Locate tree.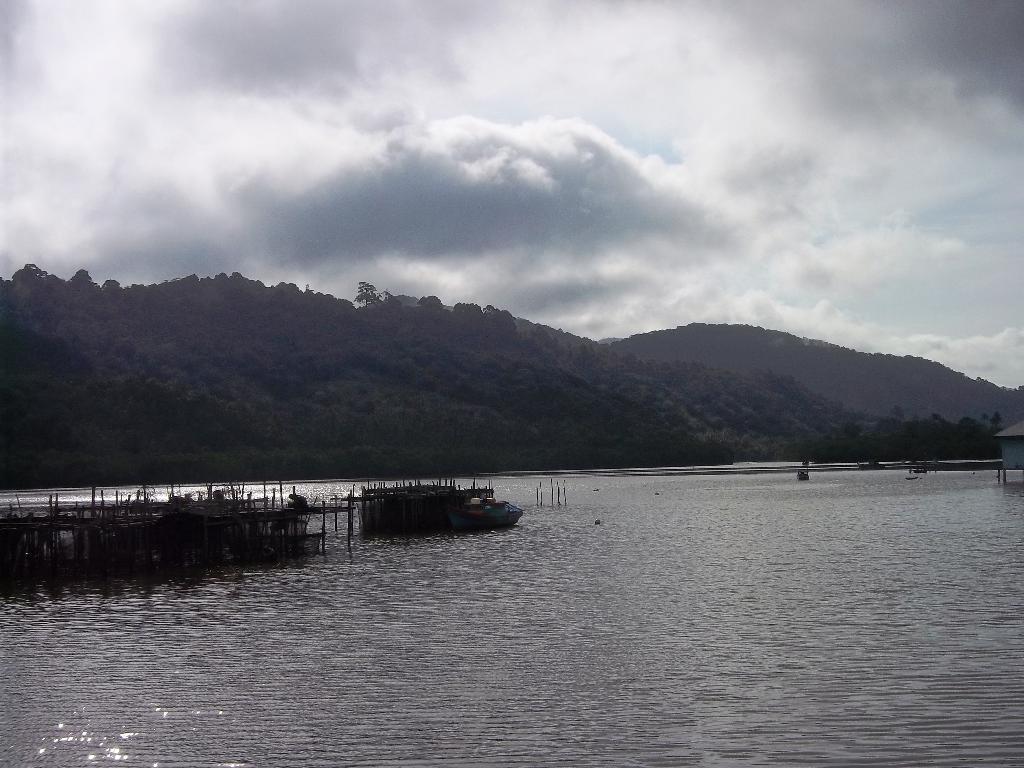
Bounding box: bbox=(355, 278, 385, 305).
